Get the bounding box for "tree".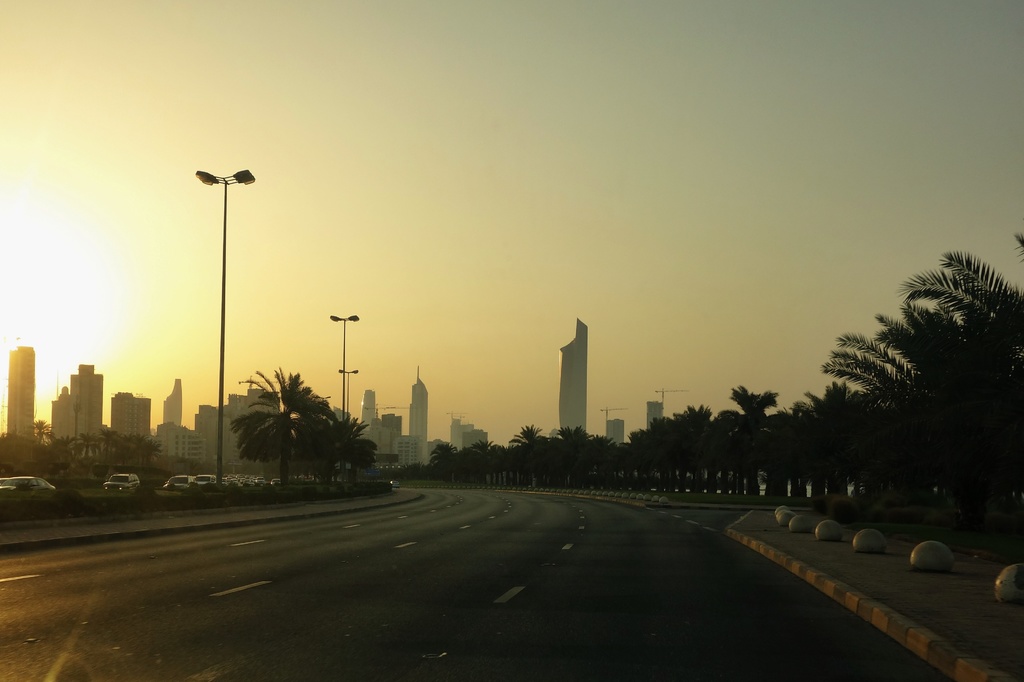
x1=230 y1=365 x2=380 y2=486.
